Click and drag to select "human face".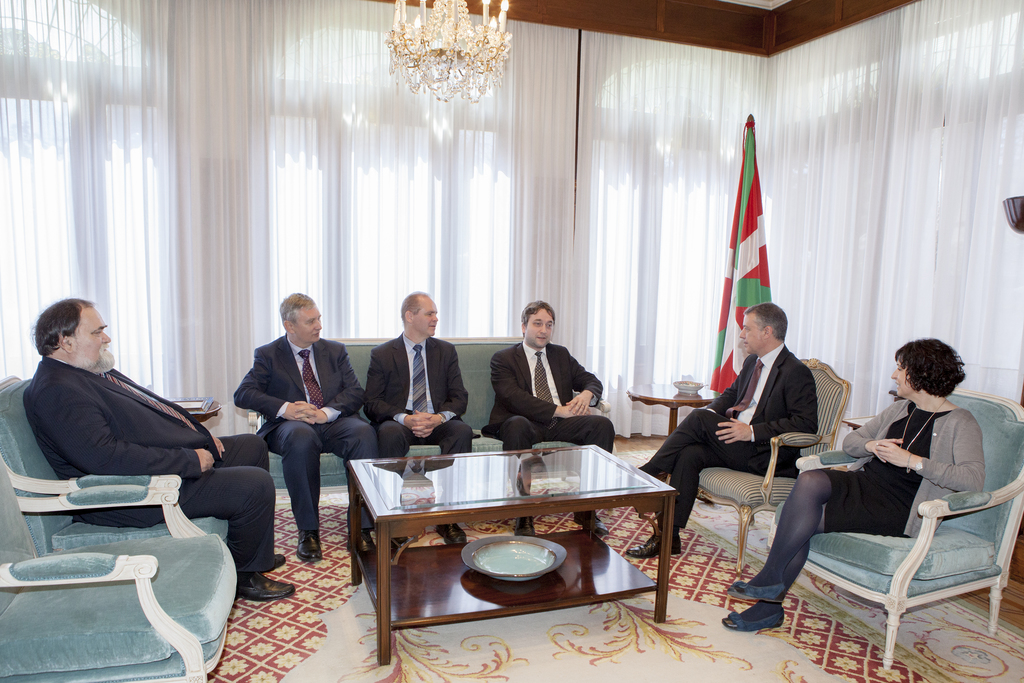
Selection: (419, 308, 440, 336).
